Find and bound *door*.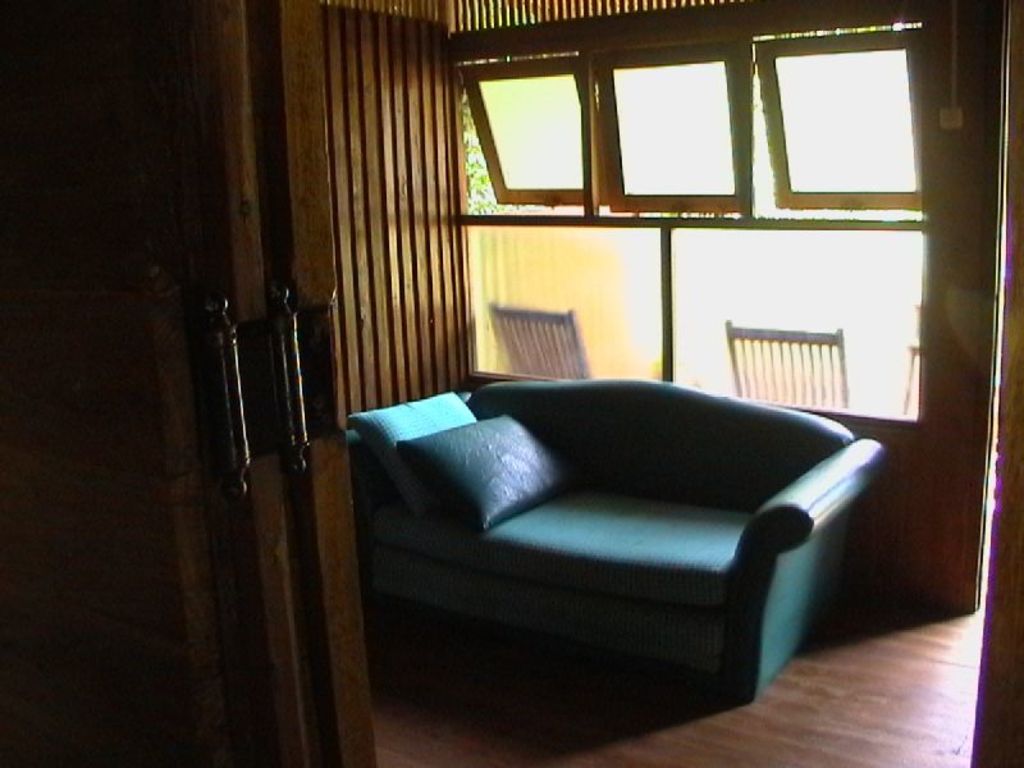
Bound: <bbox>324, 0, 1006, 767</bbox>.
